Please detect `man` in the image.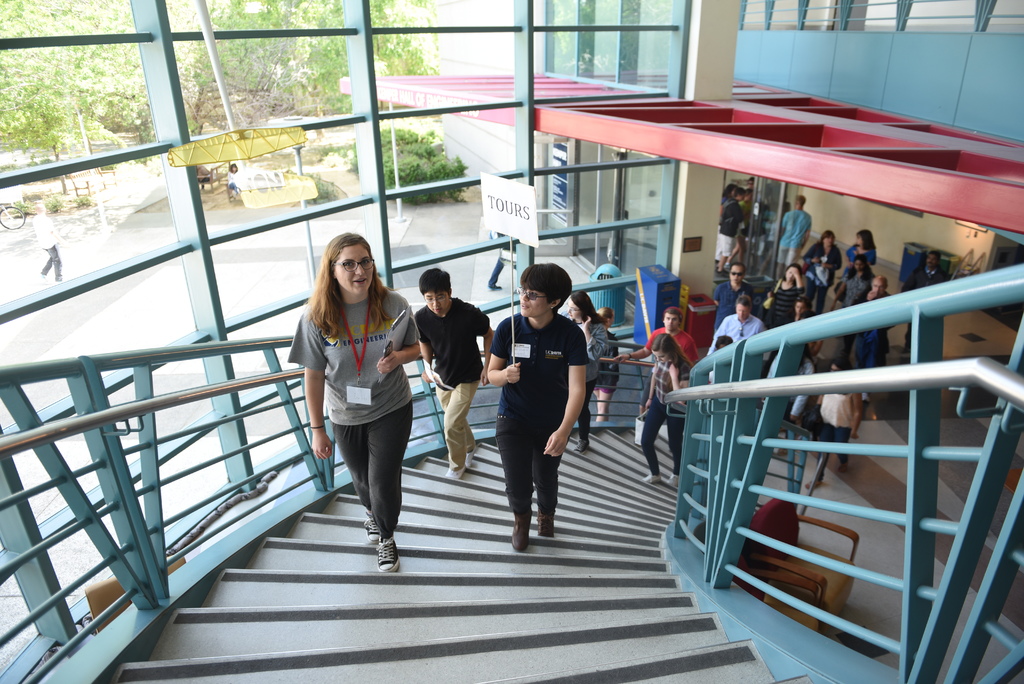
rect(776, 190, 813, 279).
